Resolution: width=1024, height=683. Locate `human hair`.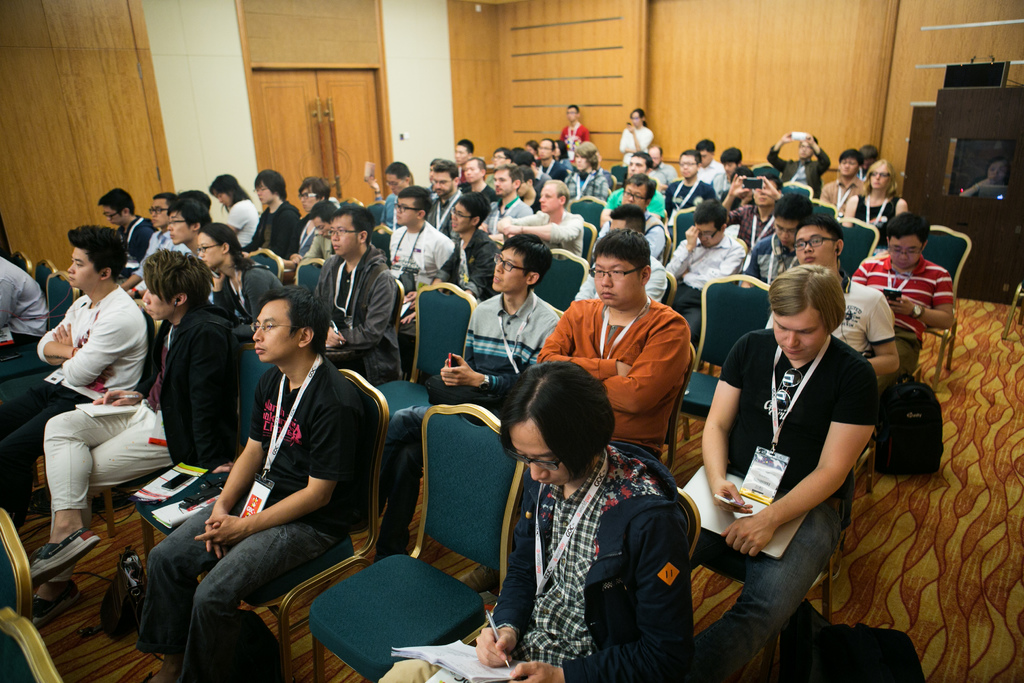
[567,101,577,116].
